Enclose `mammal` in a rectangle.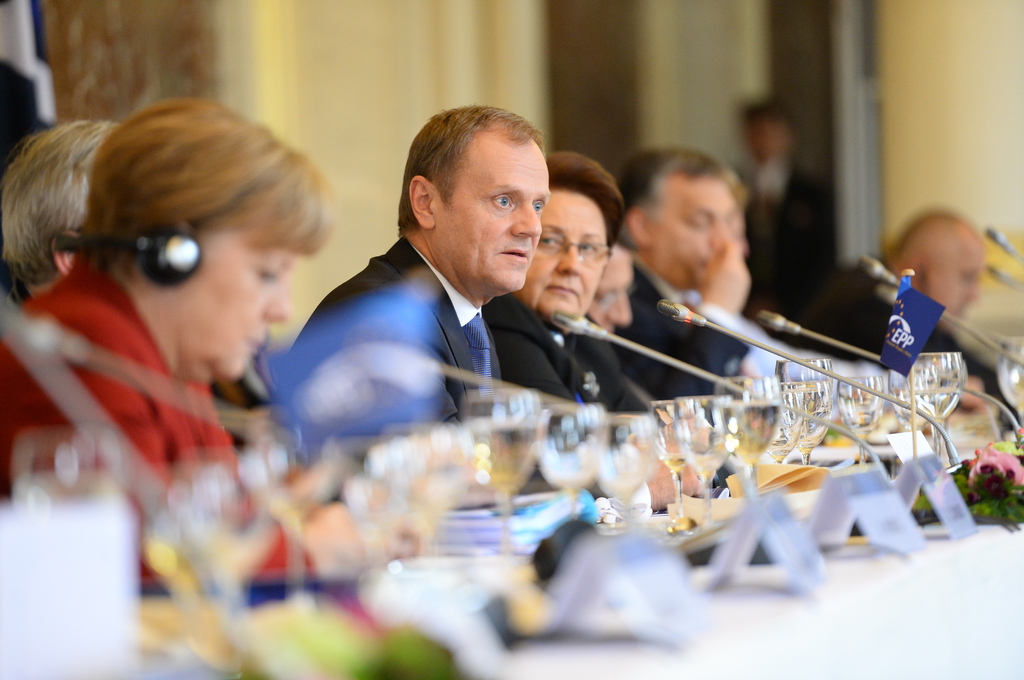
(x1=0, y1=113, x2=124, y2=321).
